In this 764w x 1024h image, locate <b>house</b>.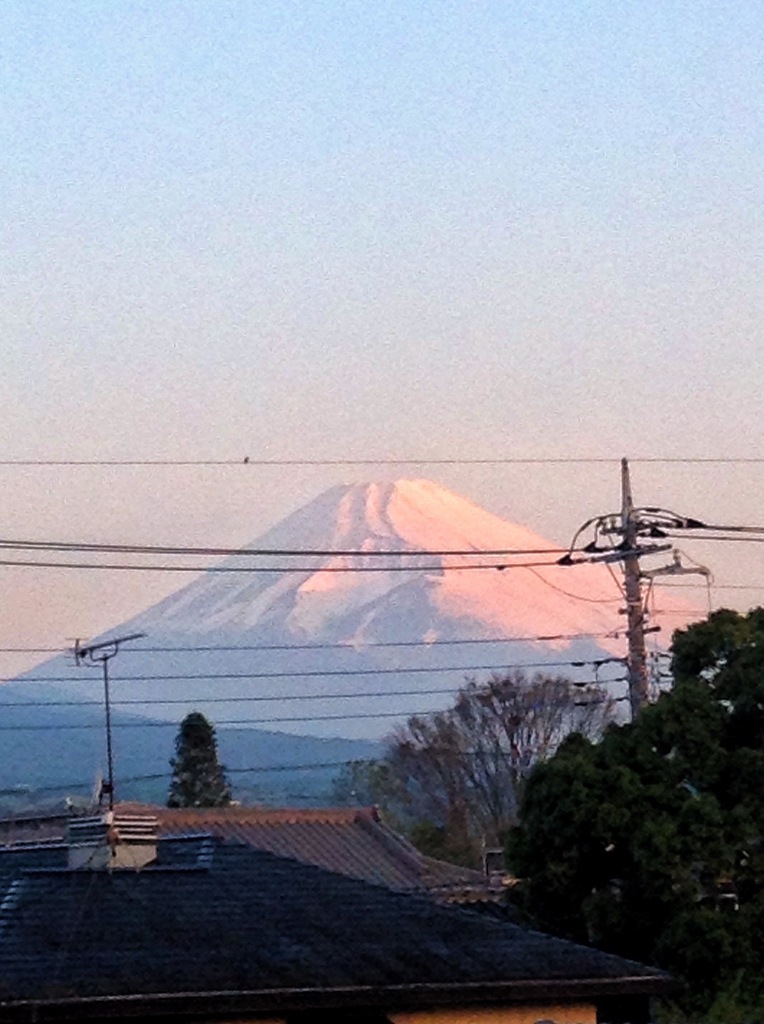
Bounding box: 0 830 675 1023.
